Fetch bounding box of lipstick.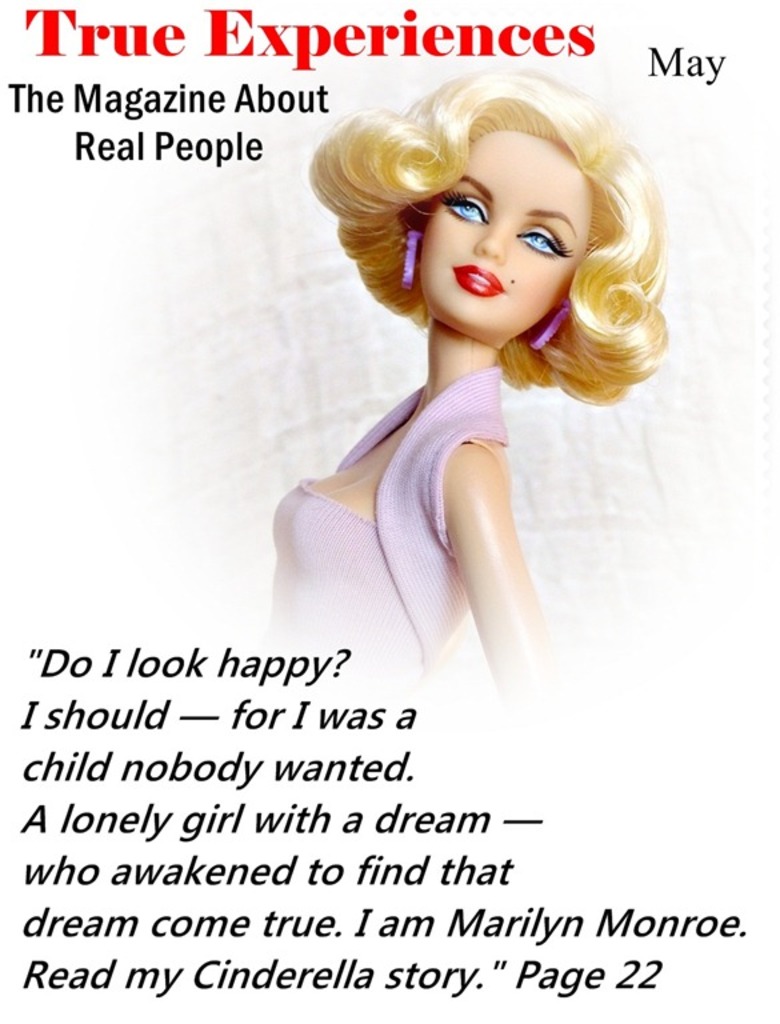
Bbox: crop(452, 260, 501, 297).
